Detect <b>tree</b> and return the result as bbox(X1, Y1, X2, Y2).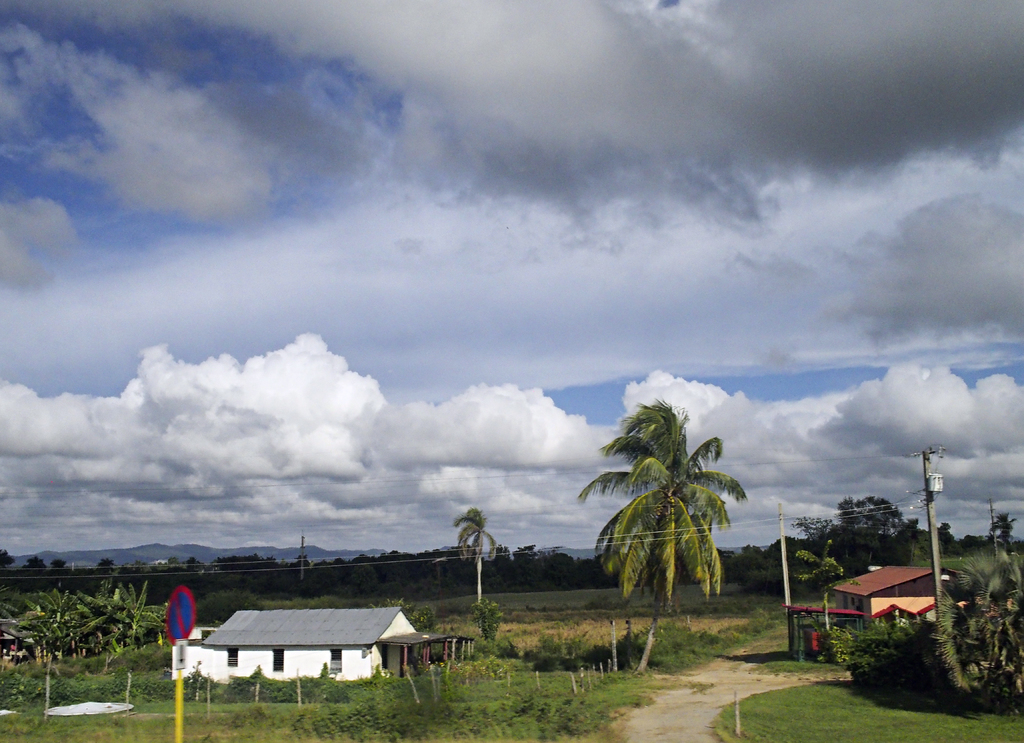
bbox(518, 550, 552, 600).
